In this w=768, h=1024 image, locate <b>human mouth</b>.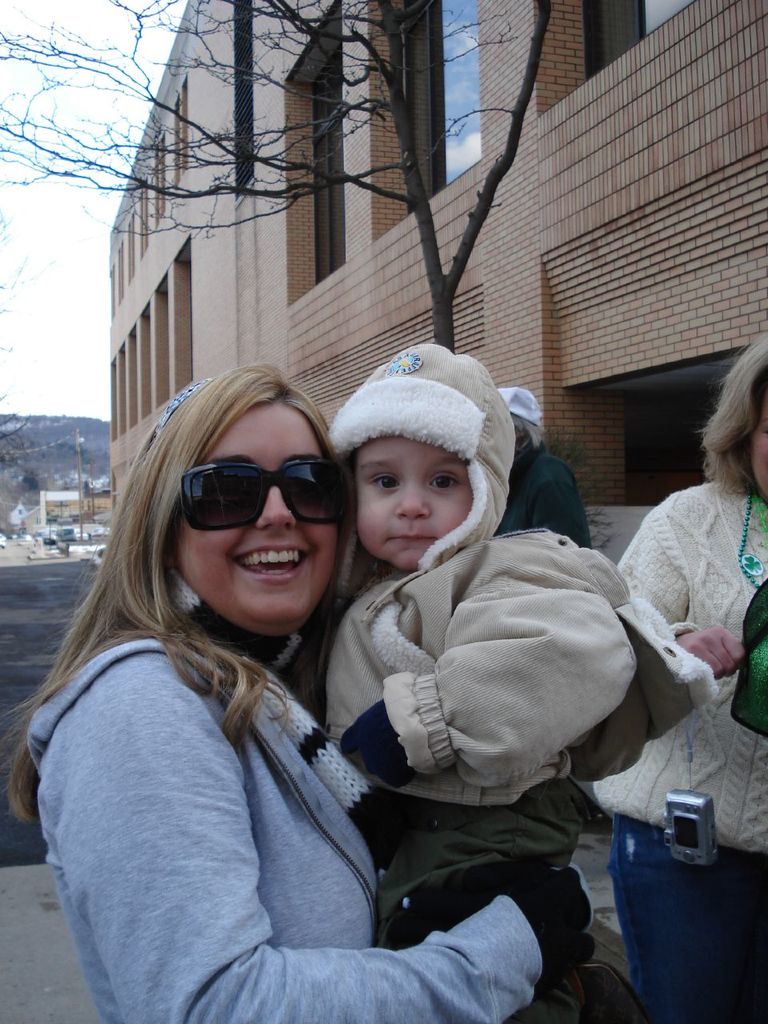
Bounding box: [234,542,311,586].
